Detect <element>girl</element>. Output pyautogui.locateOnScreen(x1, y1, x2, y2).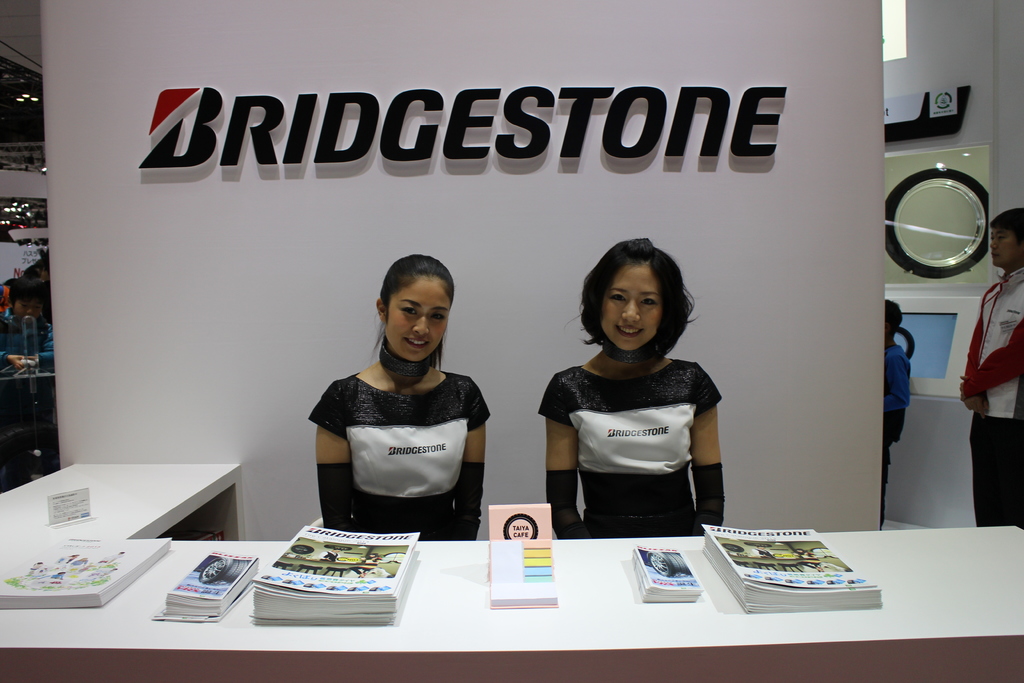
pyautogui.locateOnScreen(307, 259, 492, 539).
